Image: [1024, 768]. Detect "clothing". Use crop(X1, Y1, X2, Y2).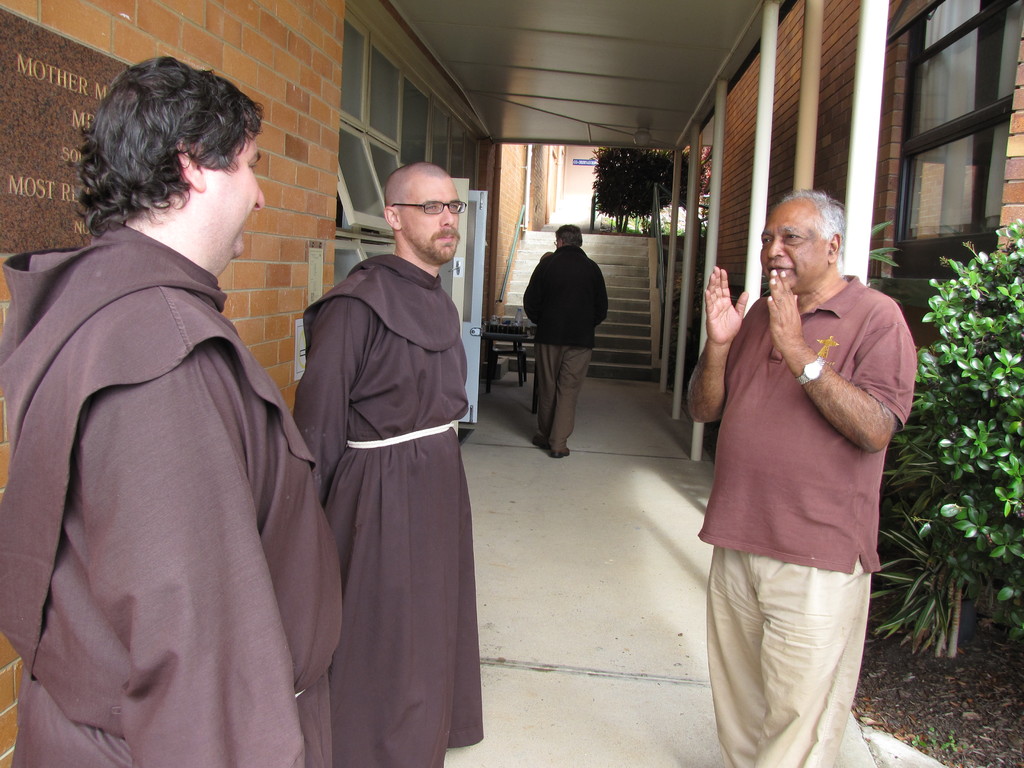
crop(518, 241, 613, 458).
